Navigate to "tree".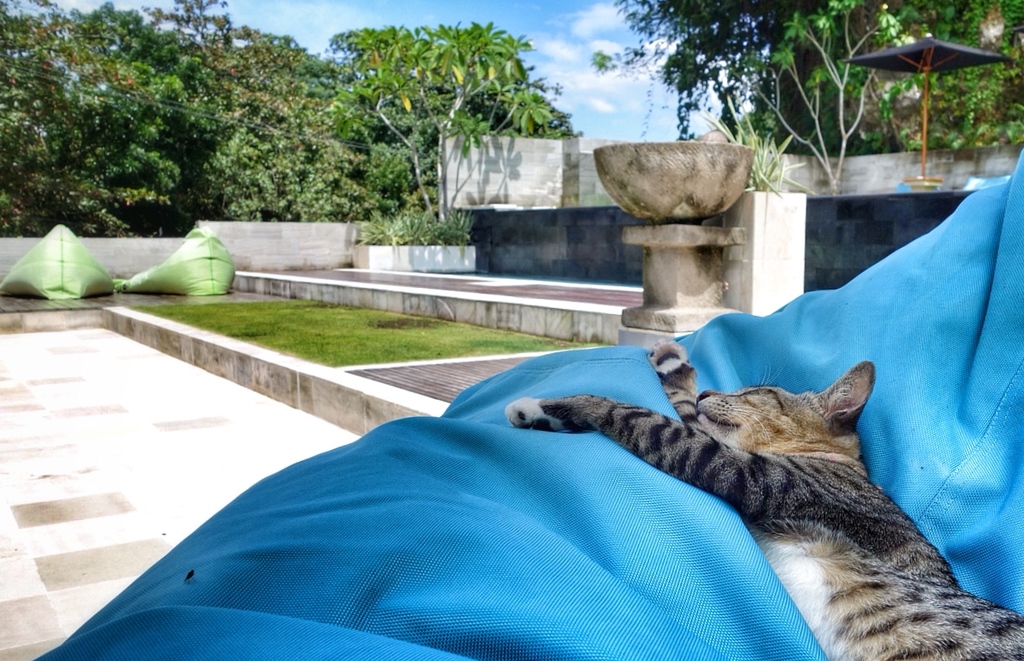
Navigation target: Rect(71, 0, 242, 219).
